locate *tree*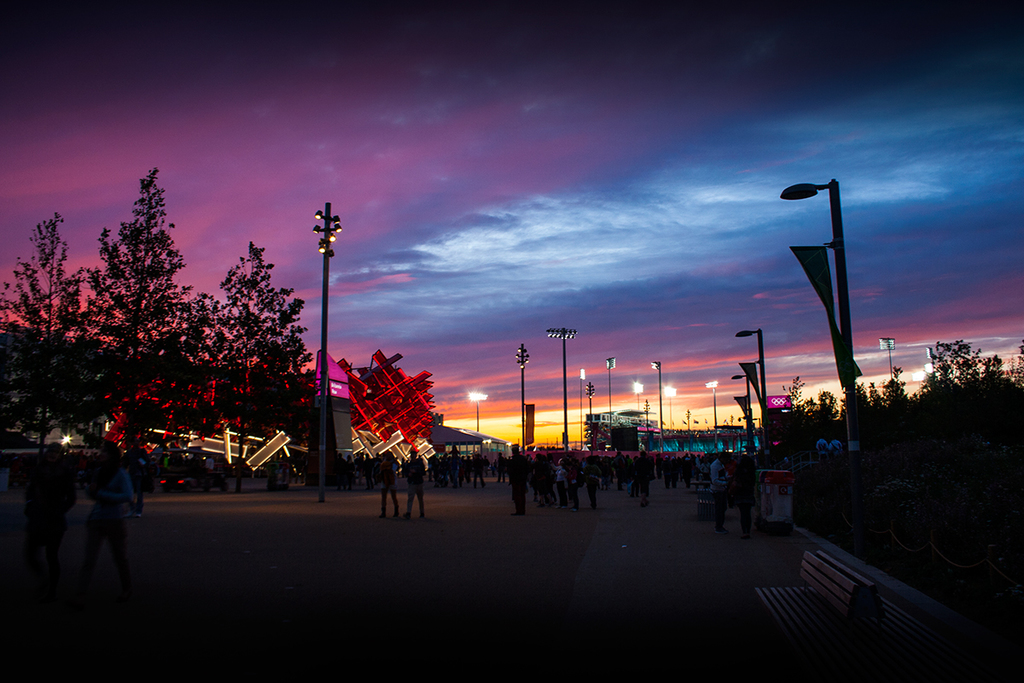
[971, 350, 1012, 445]
